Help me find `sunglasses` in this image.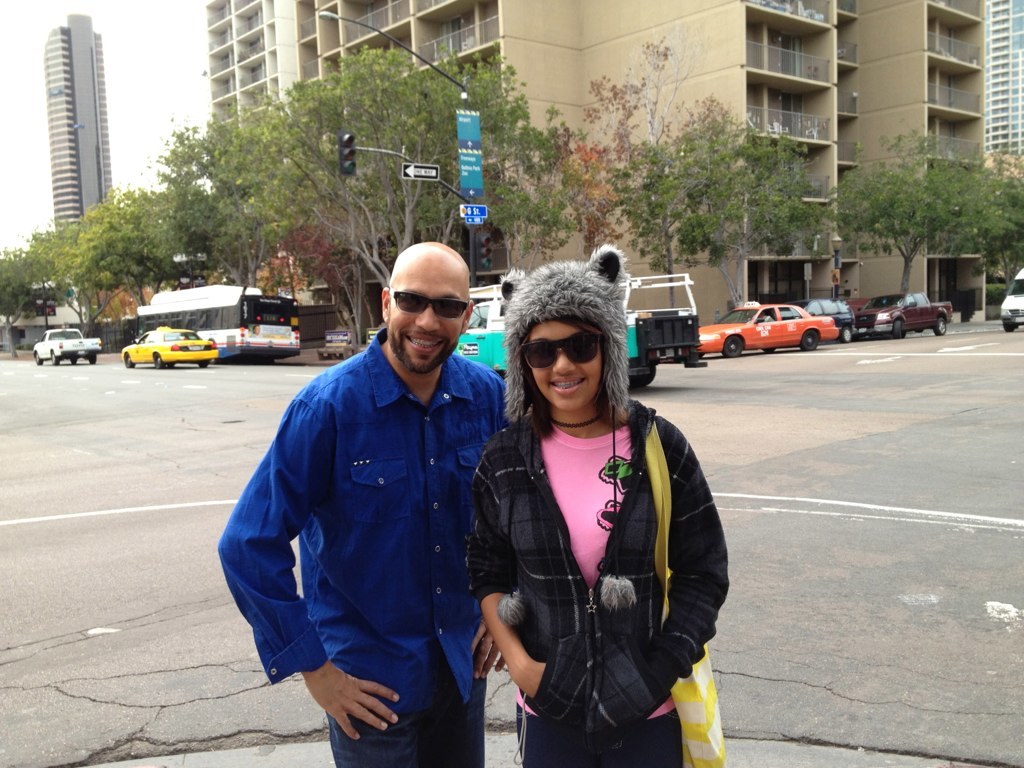
Found it: left=525, top=324, right=606, bottom=369.
